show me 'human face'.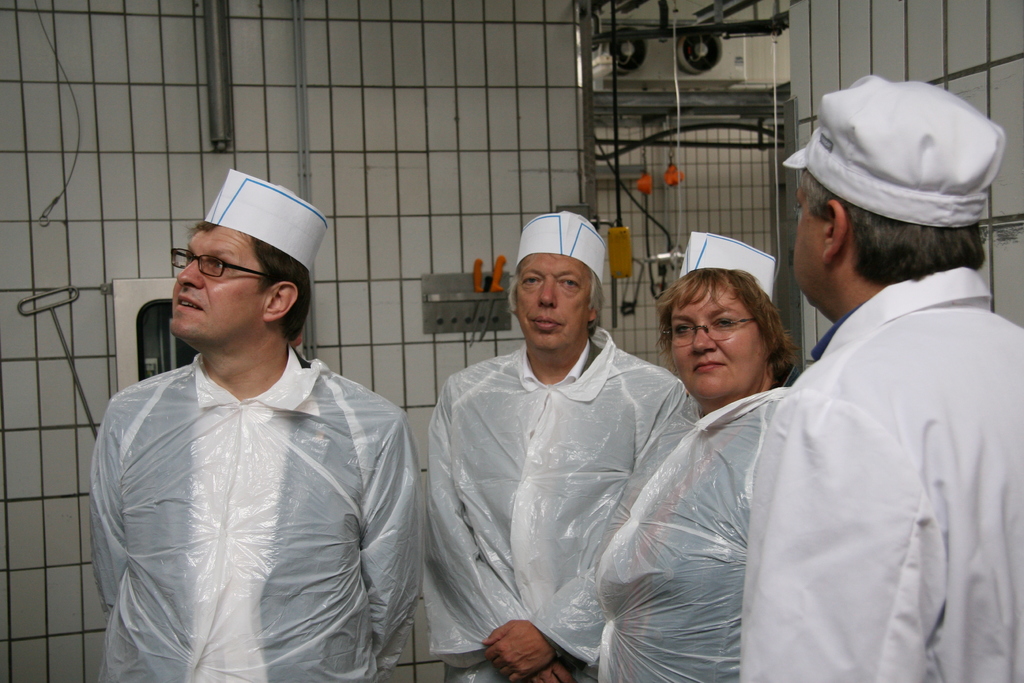
'human face' is here: 514 254 591 351.
